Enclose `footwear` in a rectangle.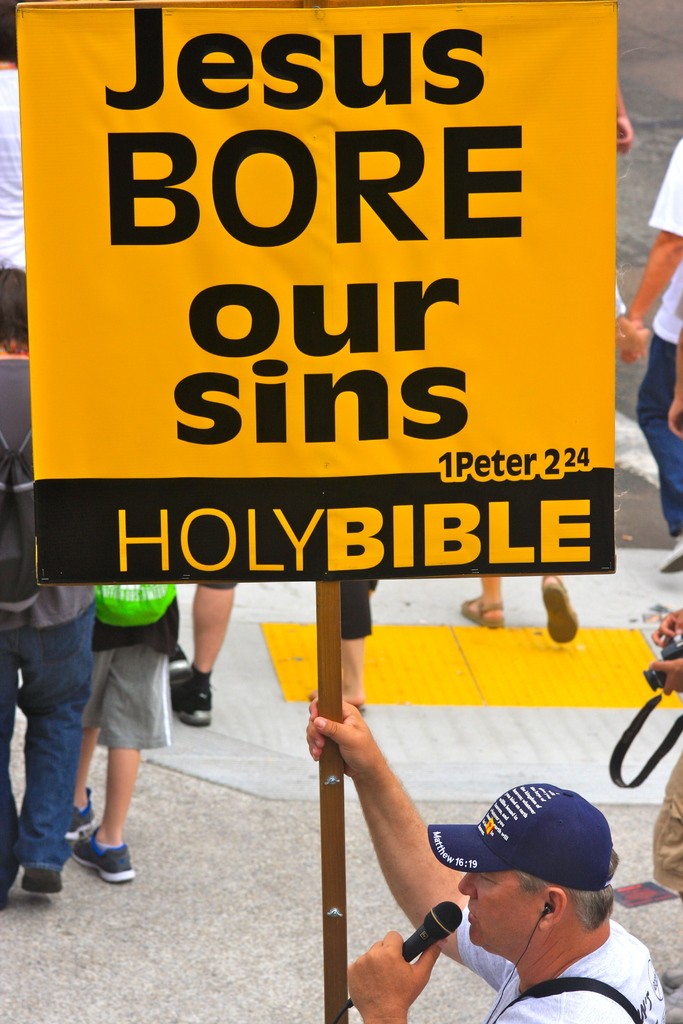
{"x1": 70, "y1": 822, "x2": 135, "y2": 884}.
